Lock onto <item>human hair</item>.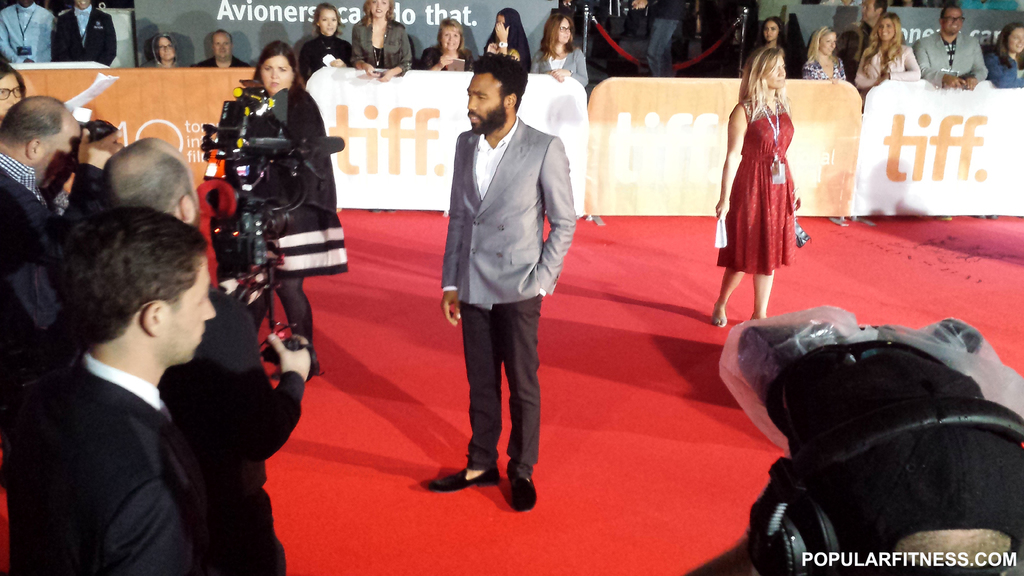
Locked: l=107, t=137, r=189, b=216.
